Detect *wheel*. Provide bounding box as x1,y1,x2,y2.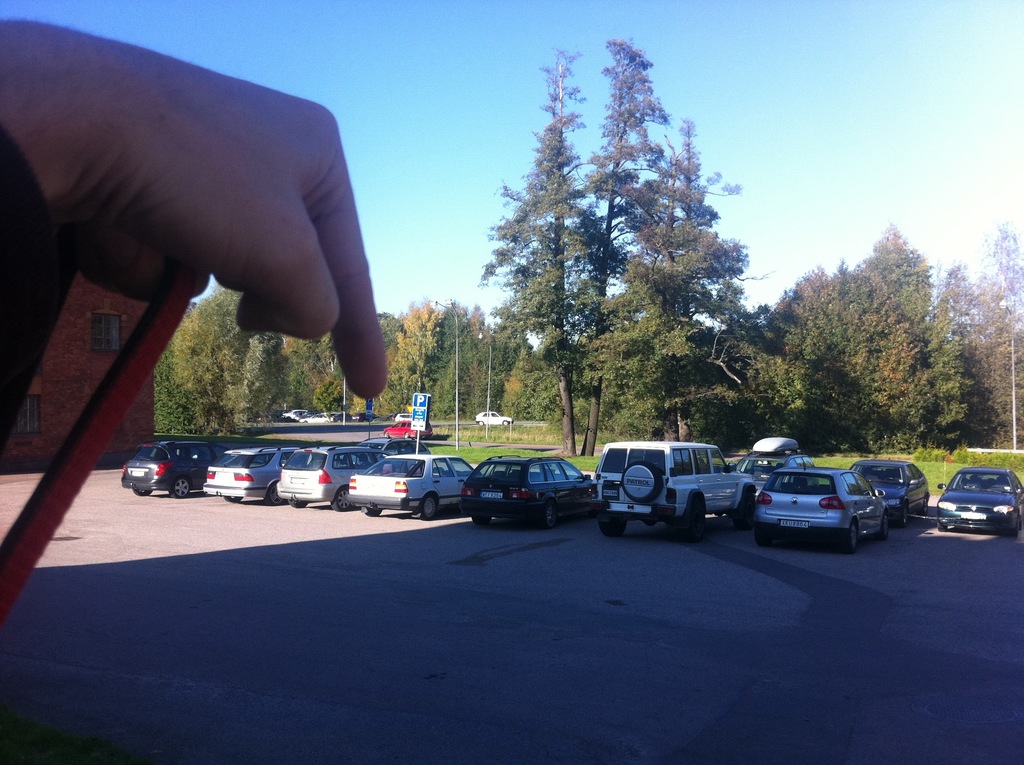
332,485,349,513.
